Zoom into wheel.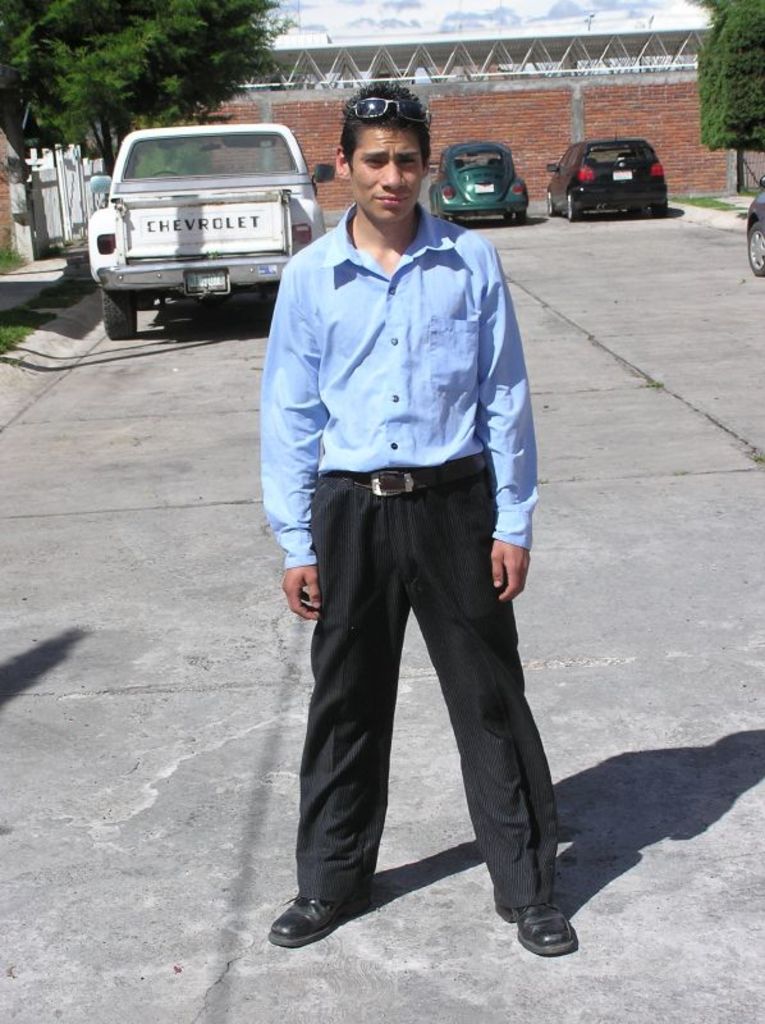
Zoom target: {"x1": 567, "y1": 197, "x2": 572, "y2": 224}.
